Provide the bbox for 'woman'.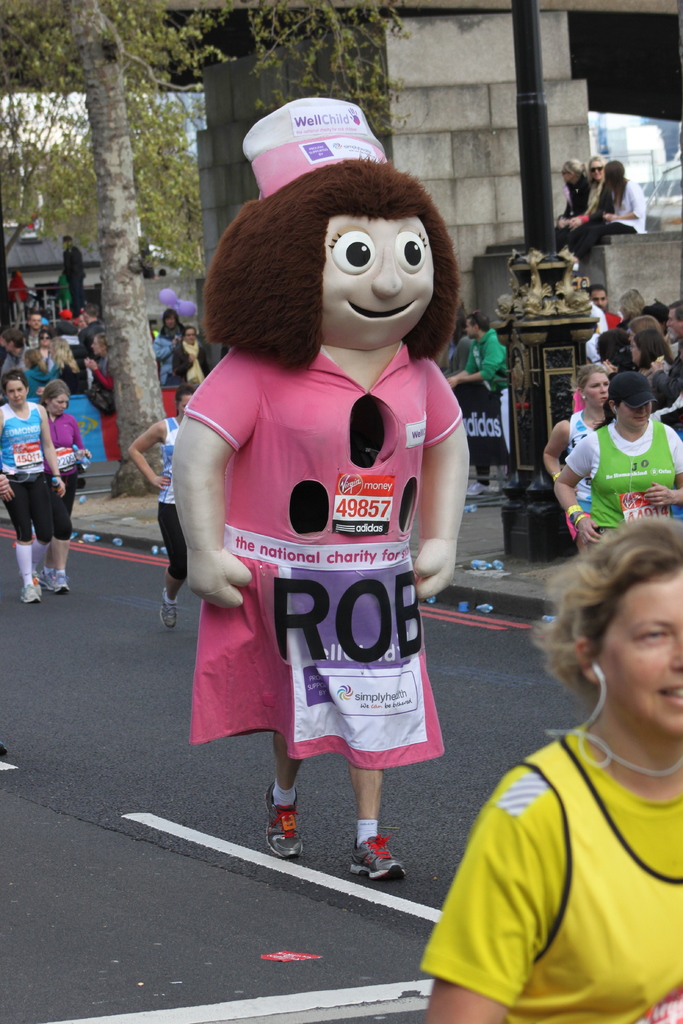
box(128, 384, 199, 627).
